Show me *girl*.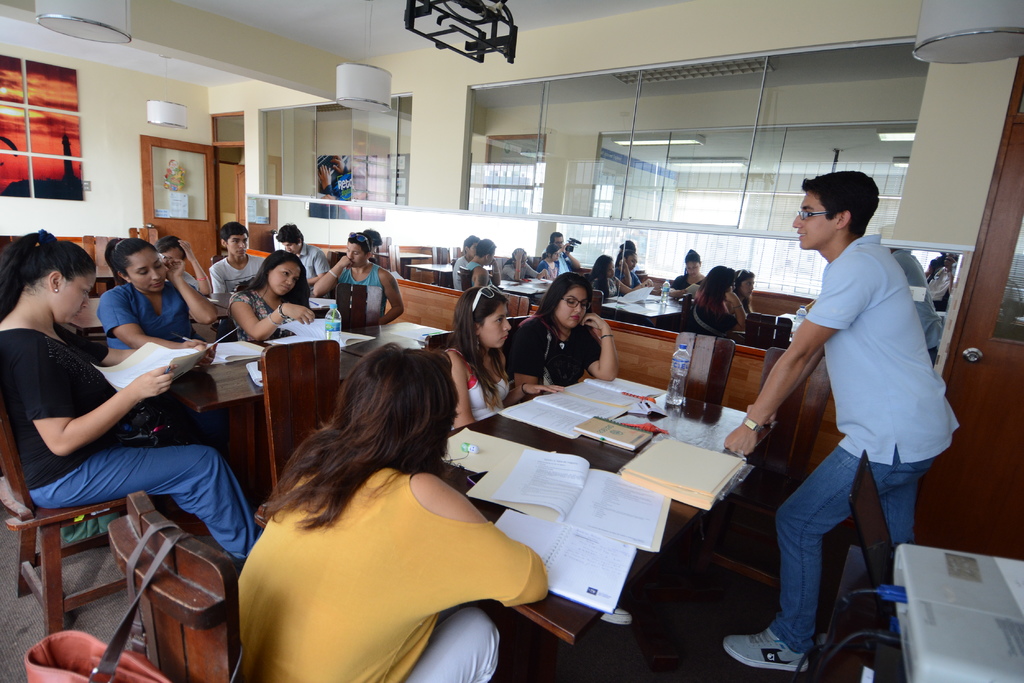
*girl* is here: select_region(436, 286, 572, 435).
